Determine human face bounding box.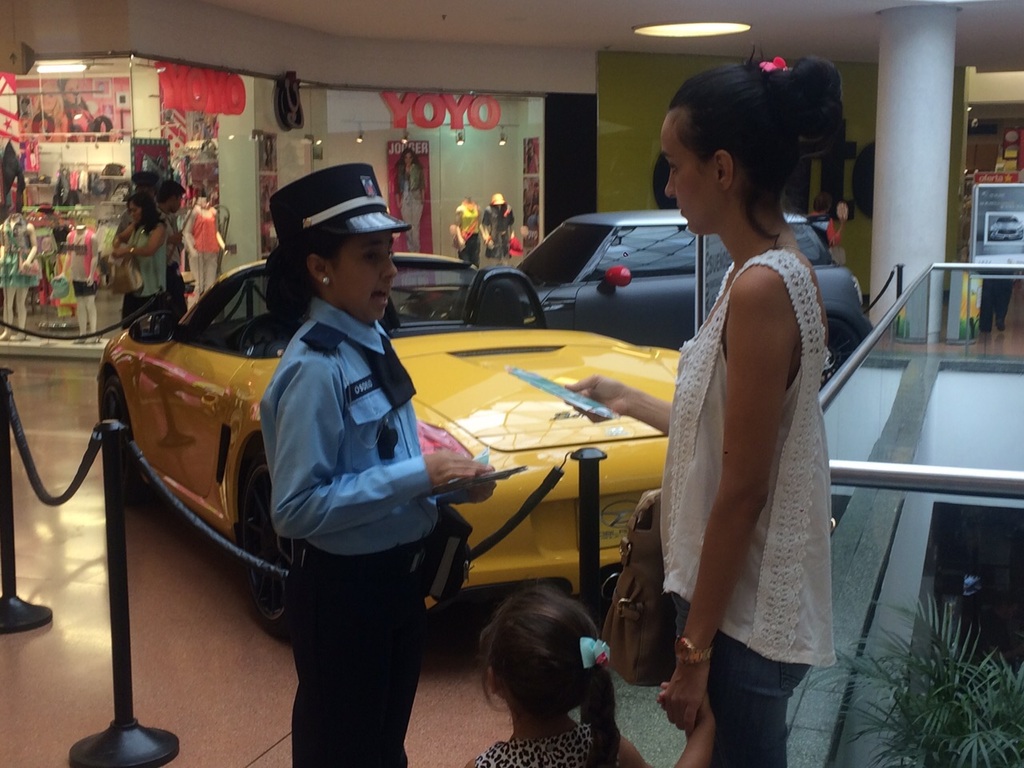
Determined: x1=128, y1=200, x2=142, y2=222.
